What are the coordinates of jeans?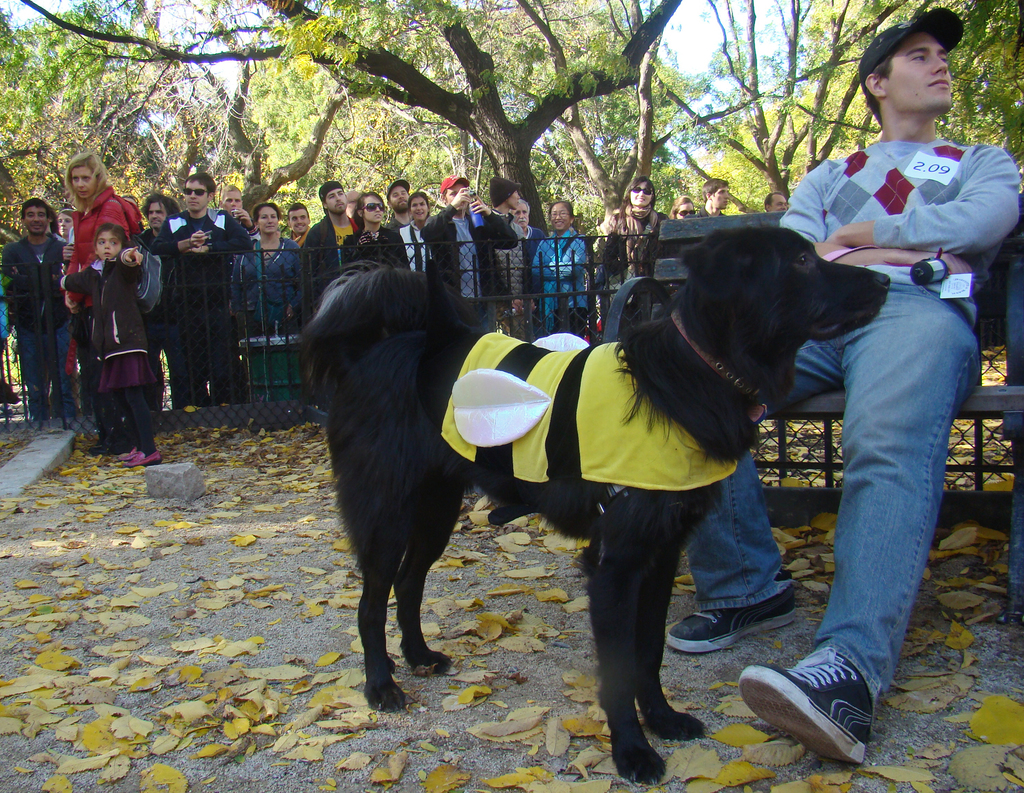
crop(686, 285, 977, 703).
